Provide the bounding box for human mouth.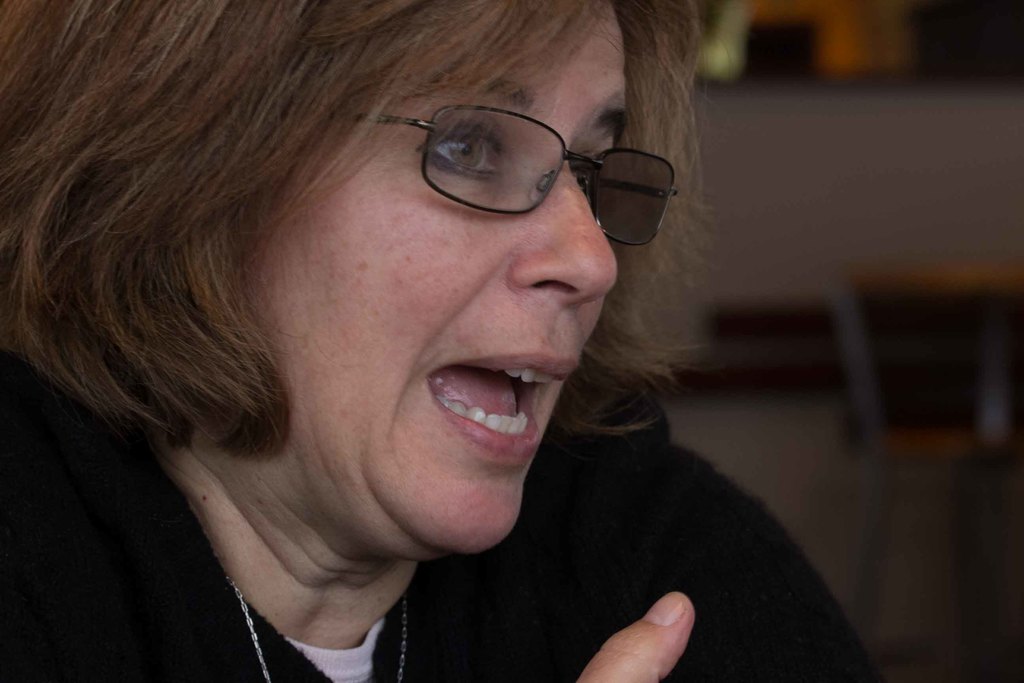
x1=410, y1=368, x2=544, y2=466.
